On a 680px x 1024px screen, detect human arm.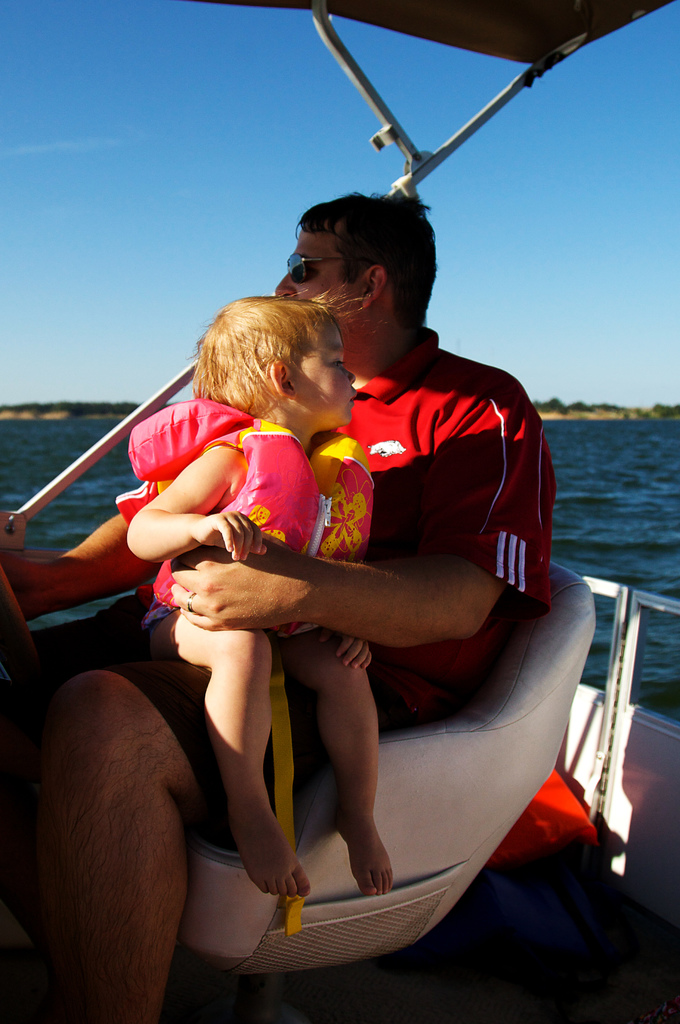
331:630:374:669.
